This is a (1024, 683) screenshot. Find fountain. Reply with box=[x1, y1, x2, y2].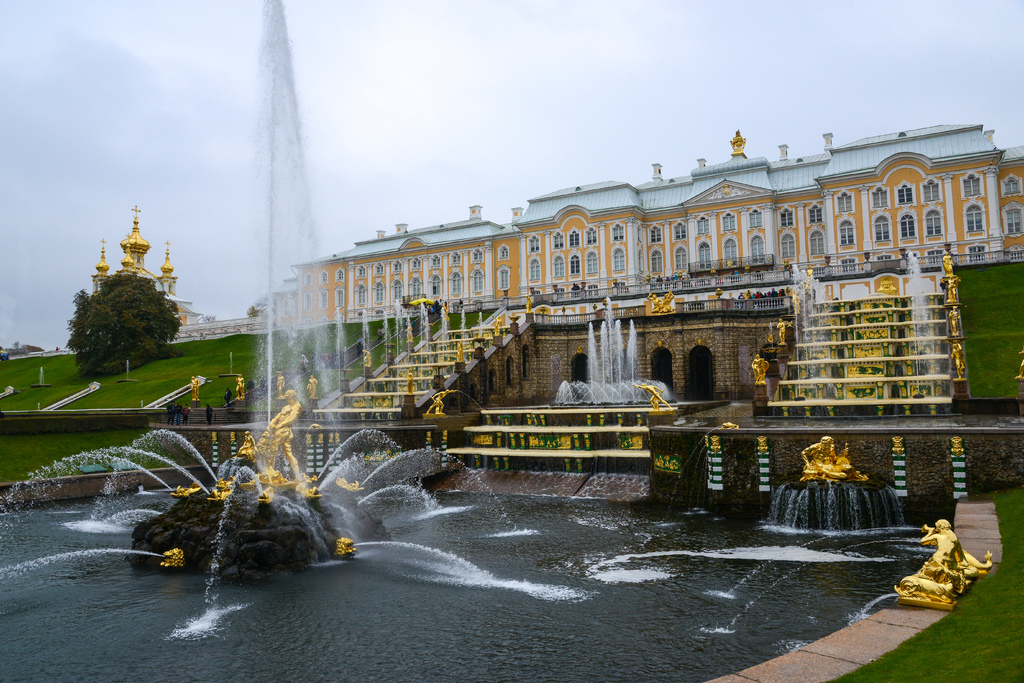
box=[871, 243, 925, 406].
